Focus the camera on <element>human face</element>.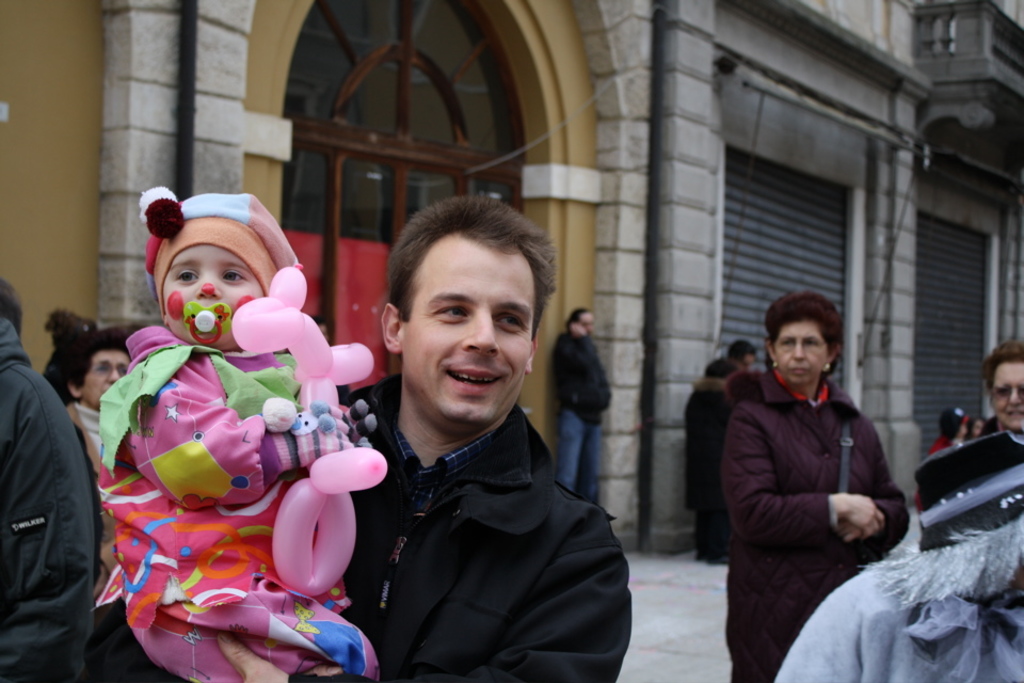
Focus region: x1=87 y1=353 x2=128 y2=403.
